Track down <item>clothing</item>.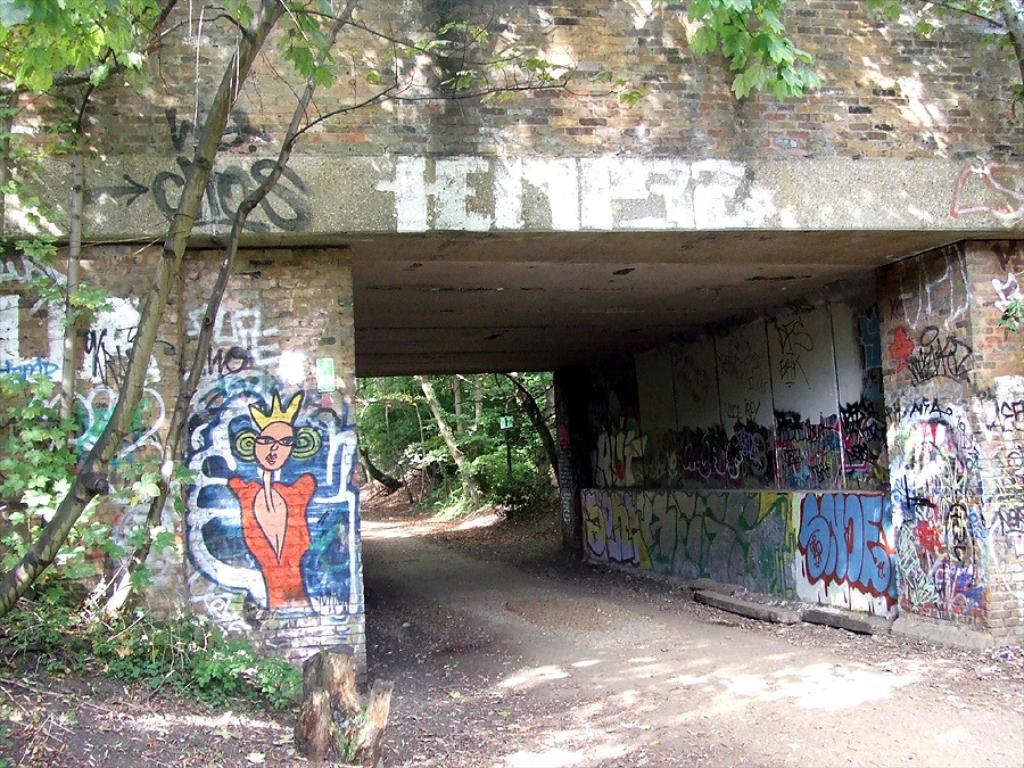
Tracked to rect(232, 474, 314, 606).
